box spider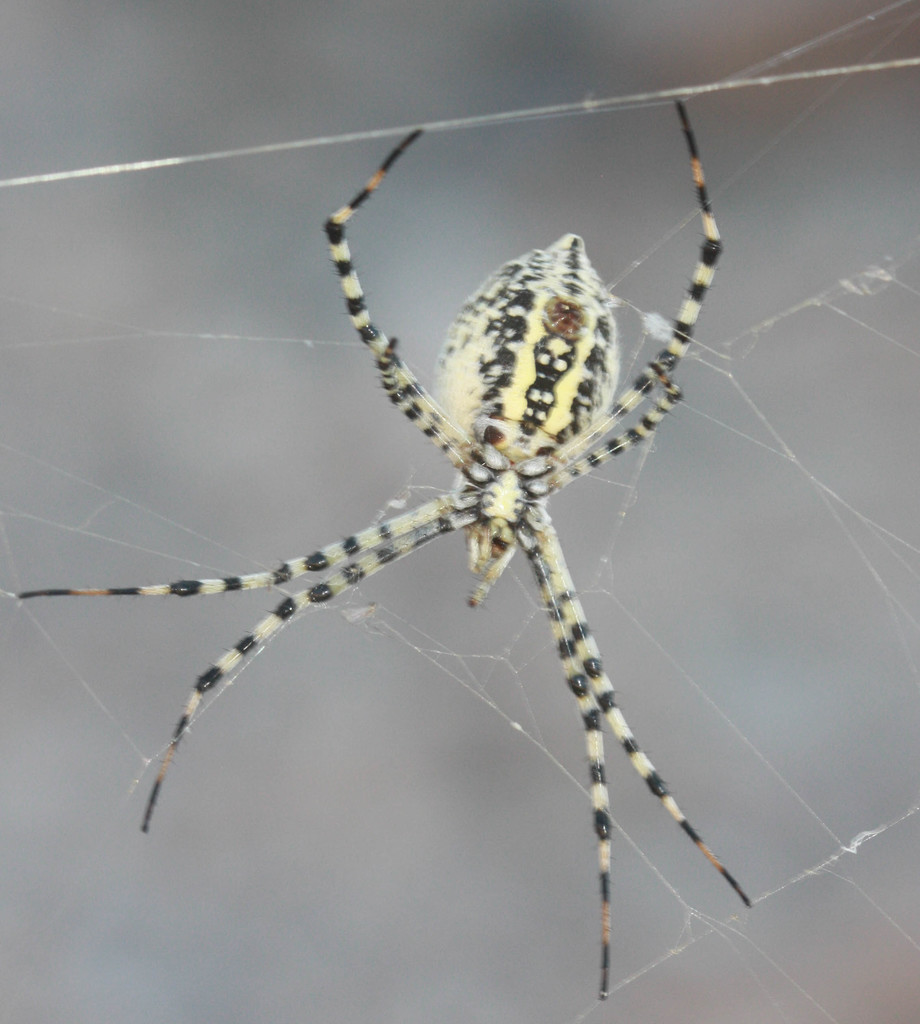
[x1=10, y1=93, x2=755, y2=1001]
